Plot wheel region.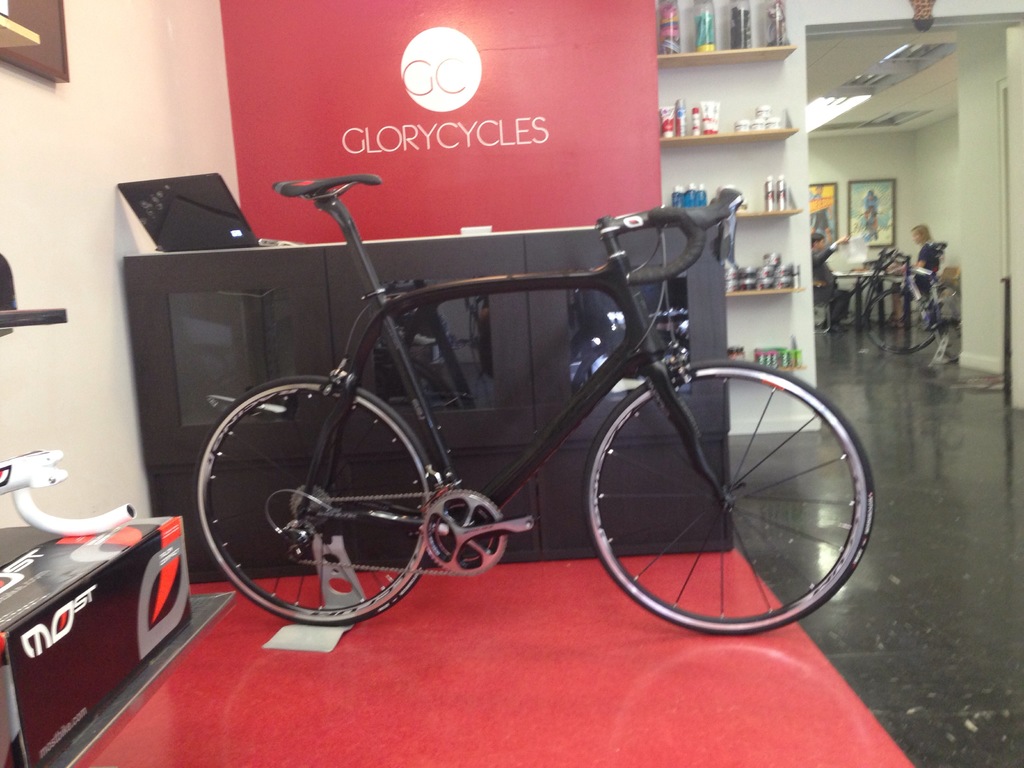
Plotted at bbox=(861, 287, 941, 351).
